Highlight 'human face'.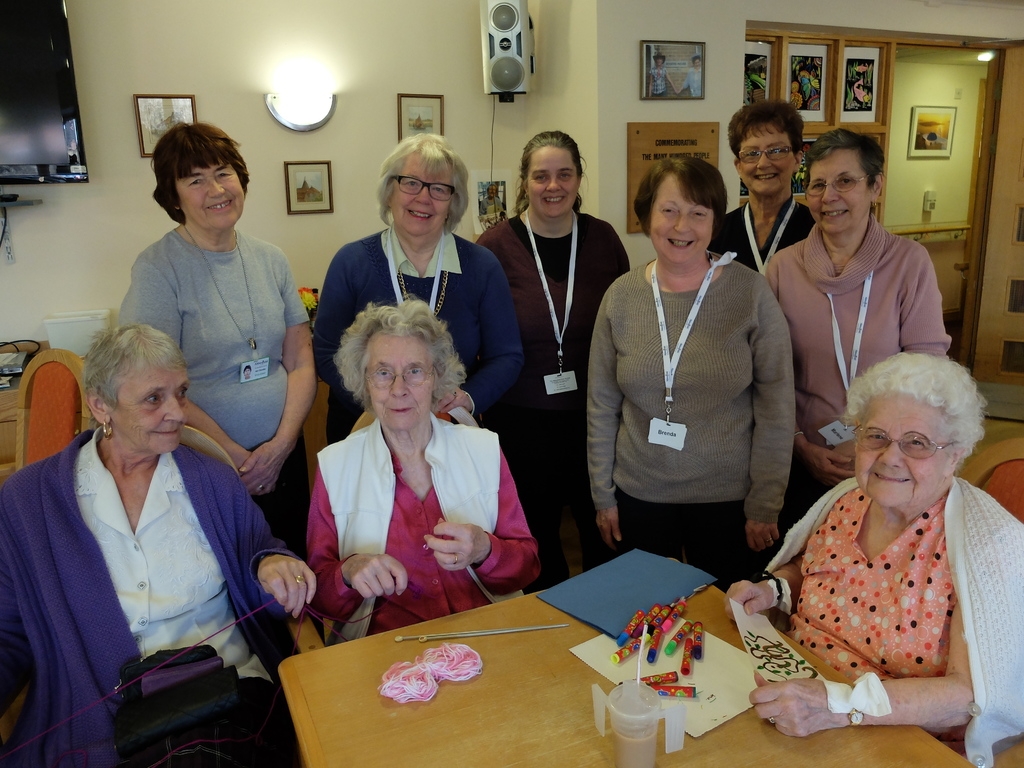
Highlighted region: [left=389, top=151, right=452, bottom=233].
